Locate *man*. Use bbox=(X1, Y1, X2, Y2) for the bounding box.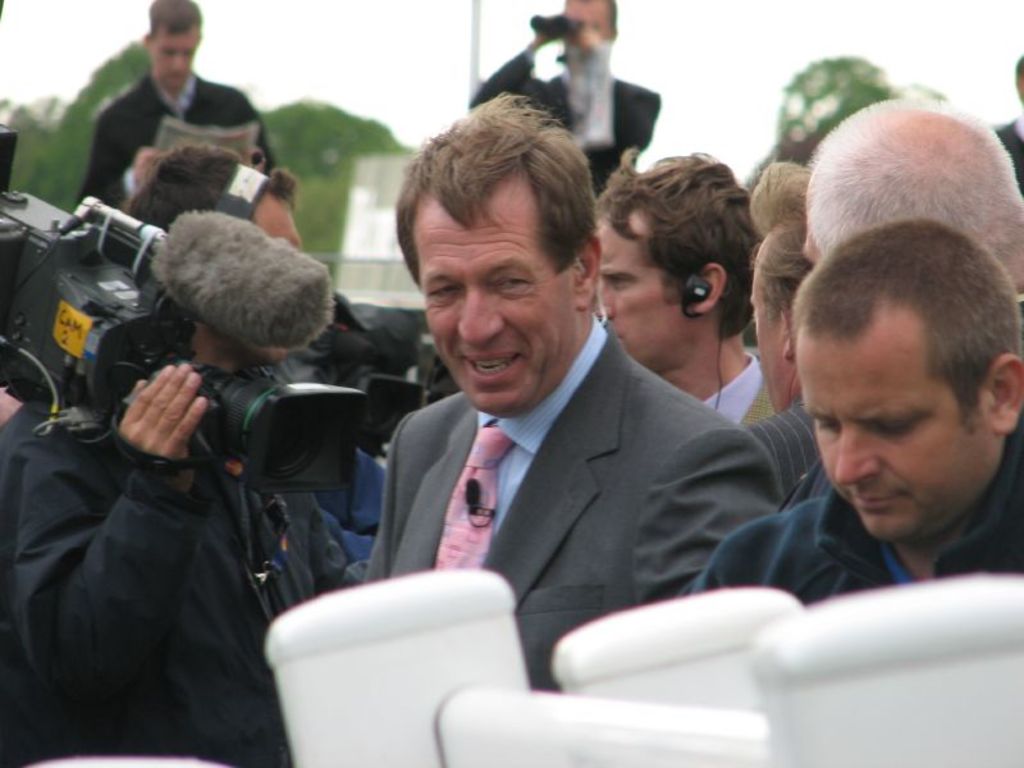
bbox=(82, 0, 279, 201).
